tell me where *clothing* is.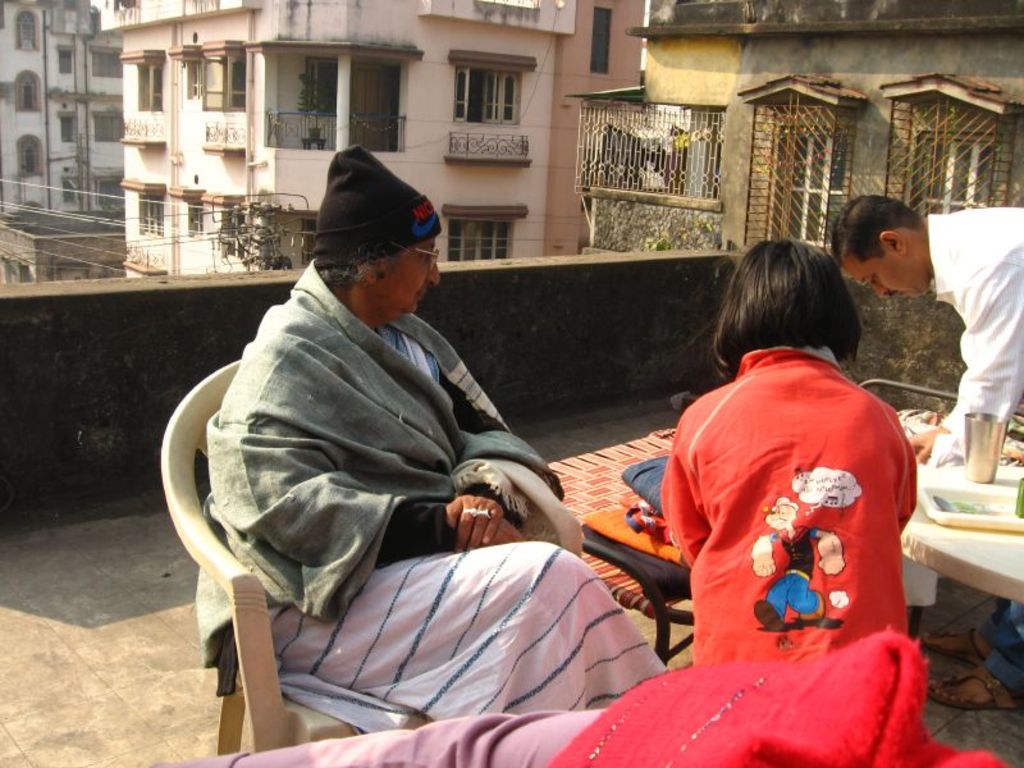
*clothing* is at bbox=(644, 319, 920, 728).
